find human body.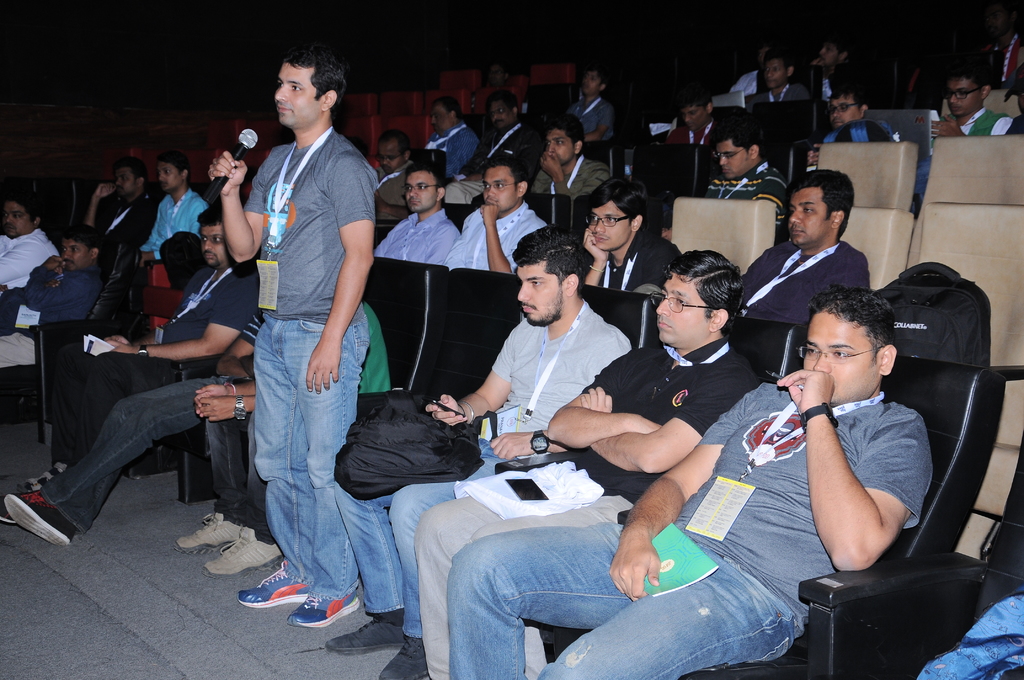
region(803, 130, 836, 164).
